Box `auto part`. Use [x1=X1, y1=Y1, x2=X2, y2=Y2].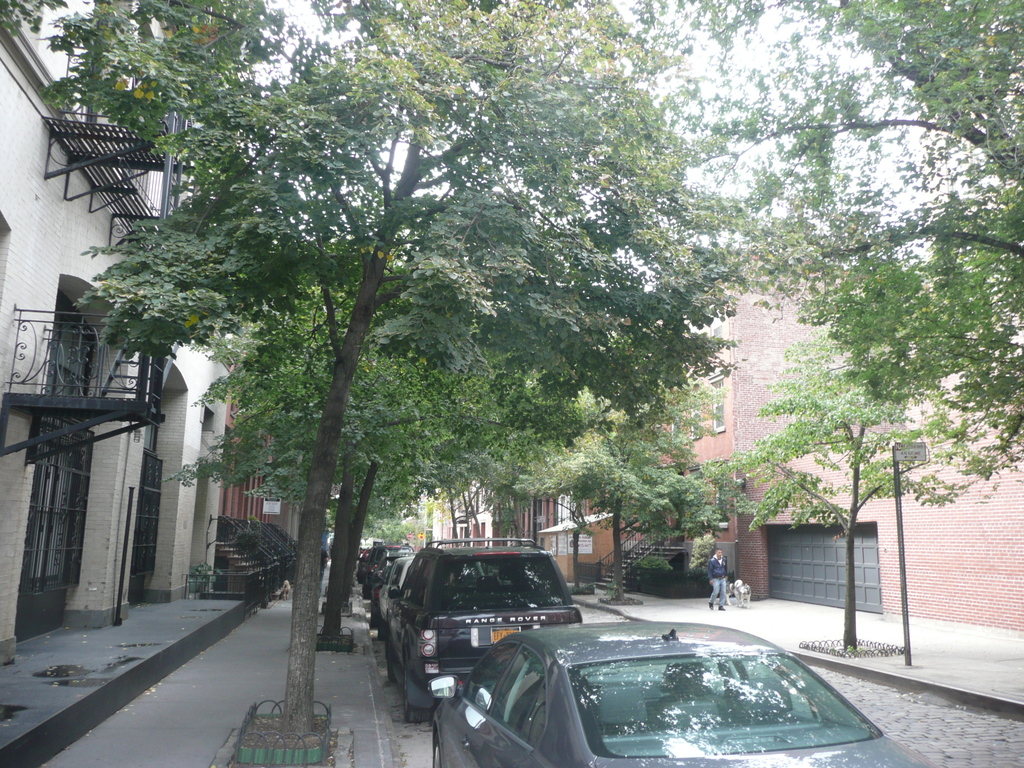
[x1=433, y1=728, x2=442, y2=767].
